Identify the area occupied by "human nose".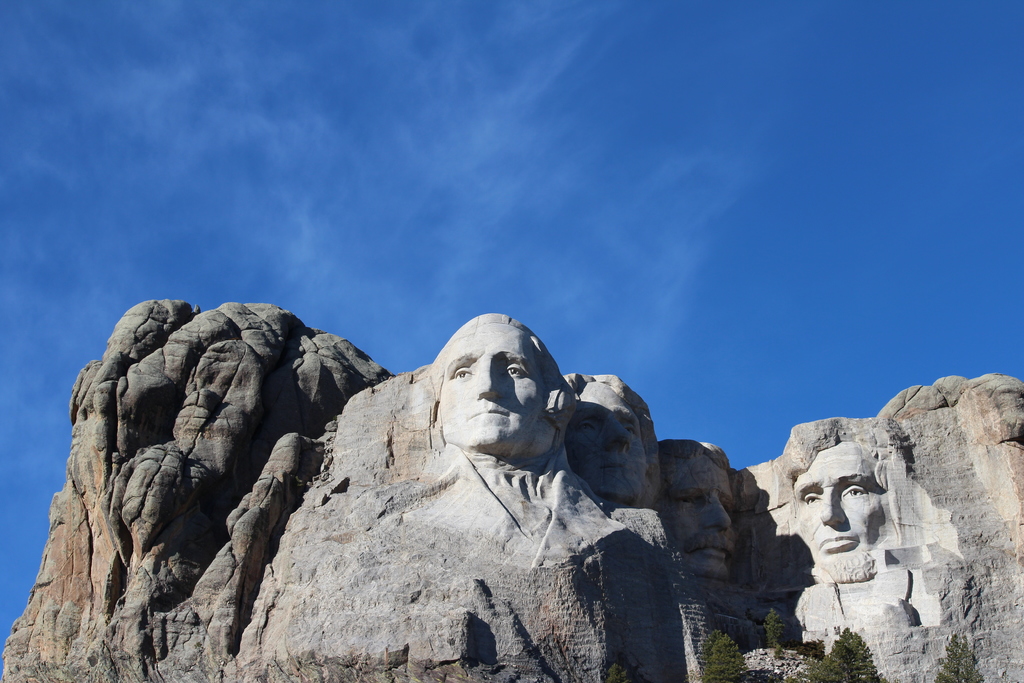
Area: <region>473, 357, 502, 401</region>.
